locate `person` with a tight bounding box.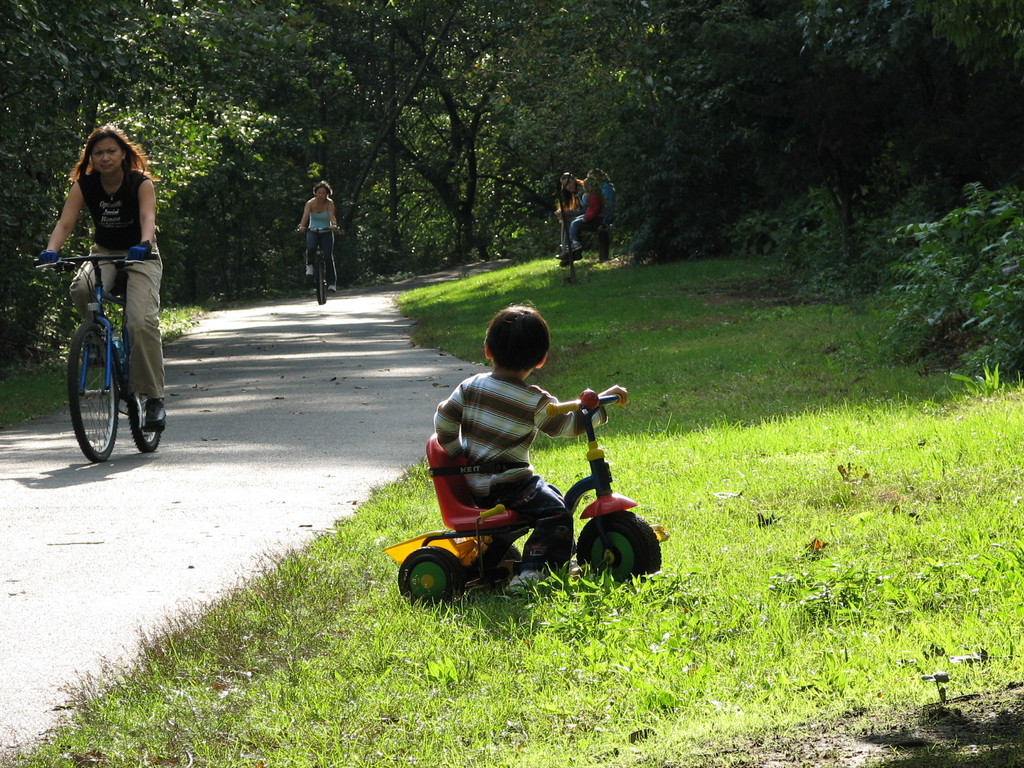
locate(53, 125, 156, 458).
